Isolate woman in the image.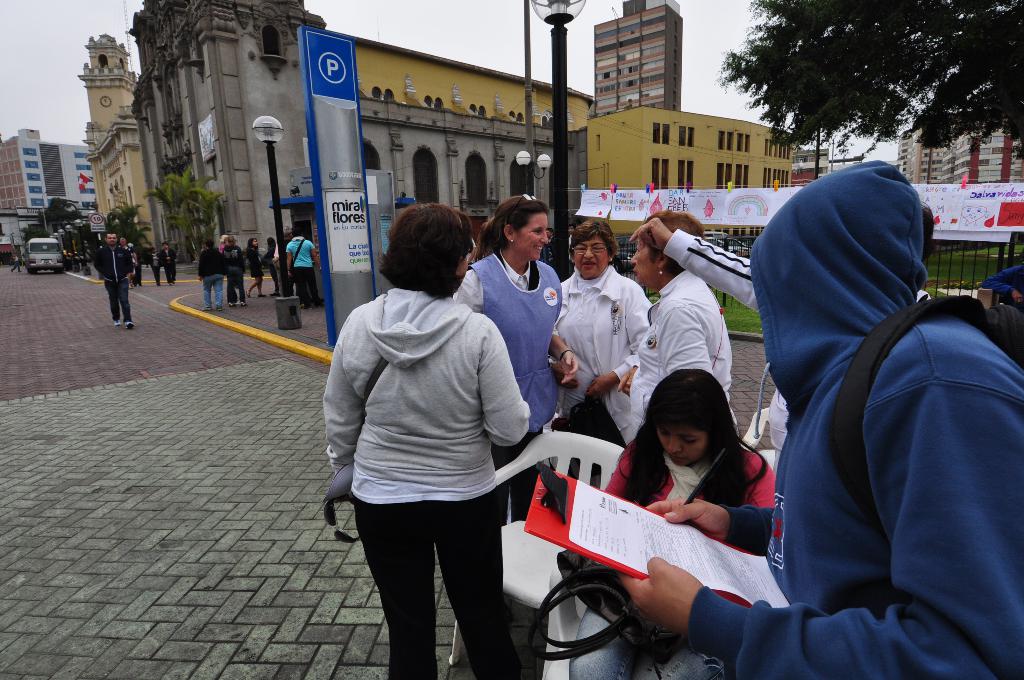
Isolated region: 620/210/738/431.
